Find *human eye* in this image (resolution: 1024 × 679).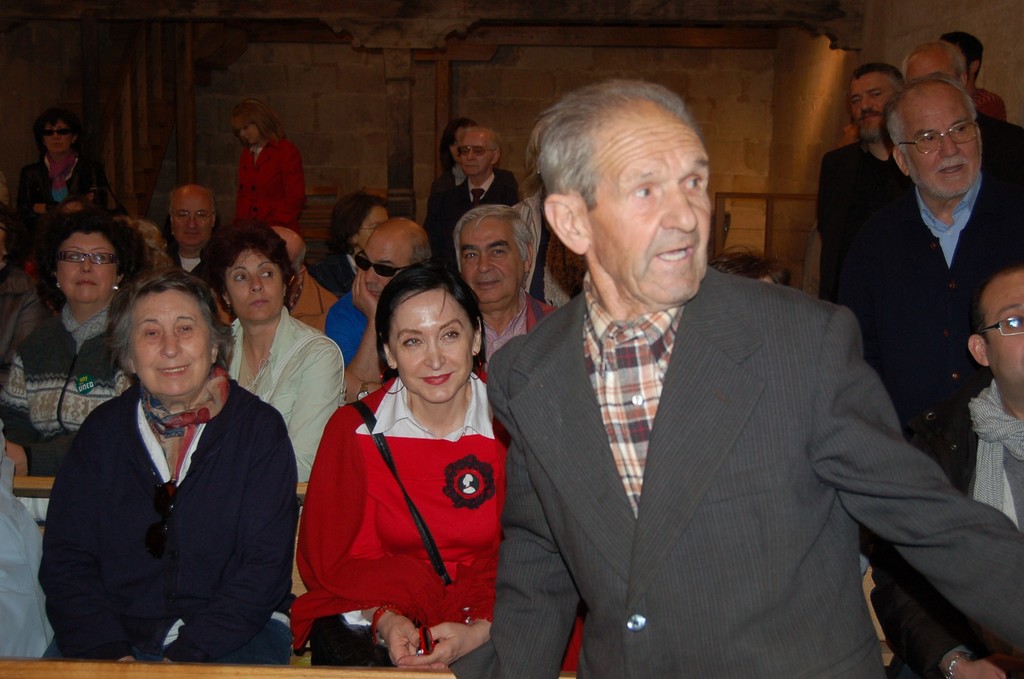
left=922, top=132, right=938, bottom=143.
